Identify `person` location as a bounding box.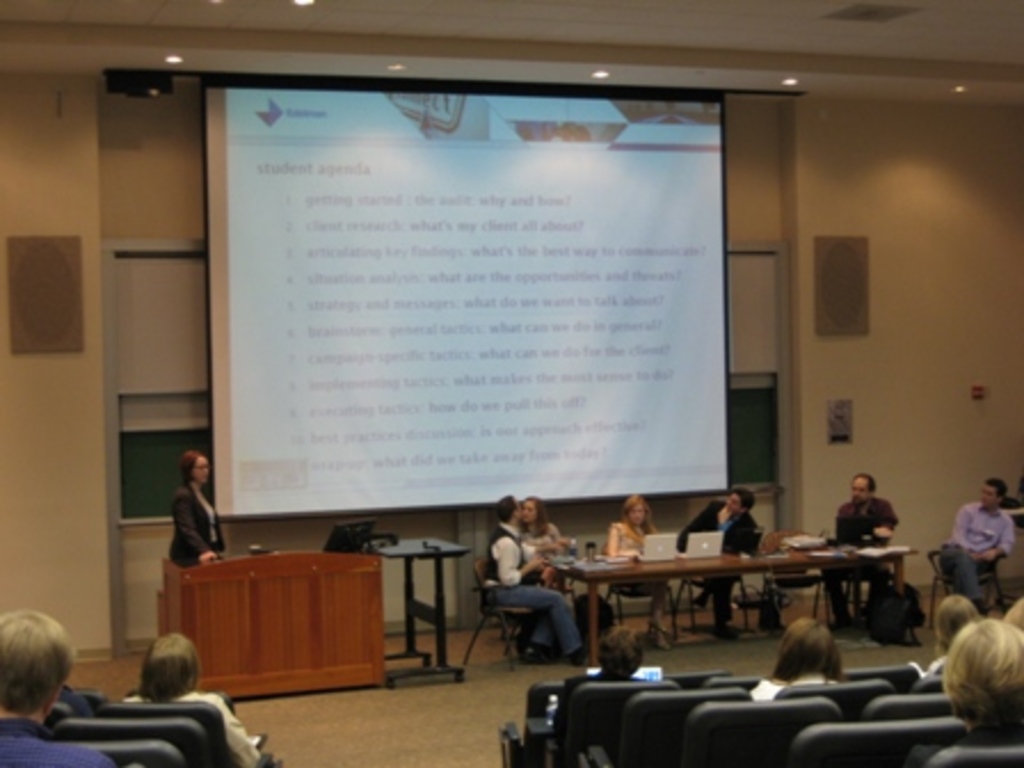
pyautogui.locateOnScreen(0, 597, 117, 766).
